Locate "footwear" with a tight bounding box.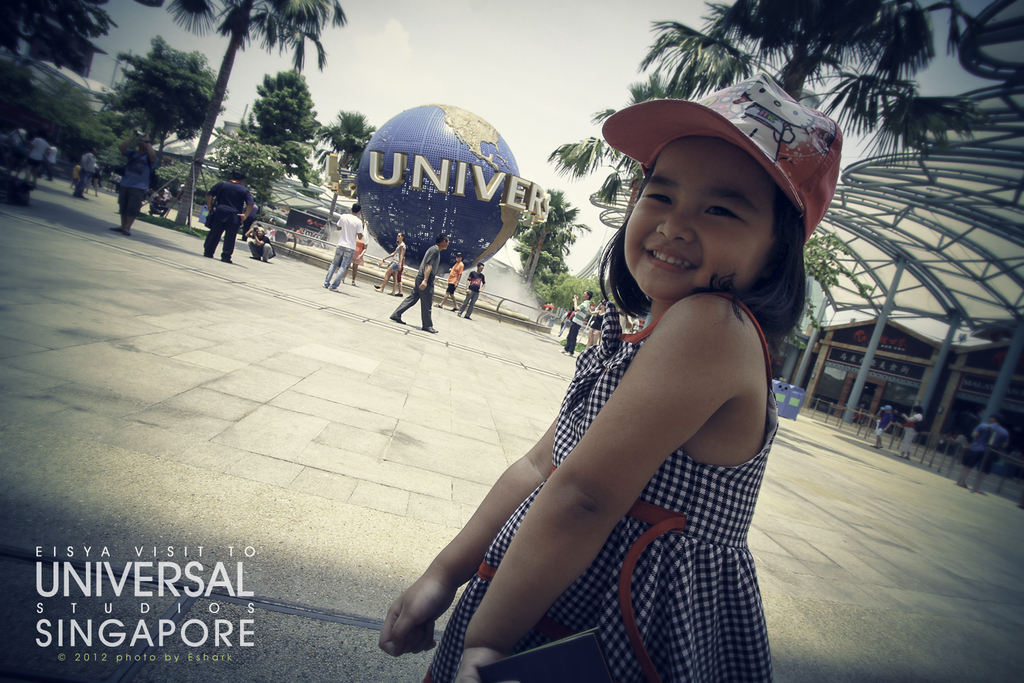
crop(559, 350, 563, 351).
